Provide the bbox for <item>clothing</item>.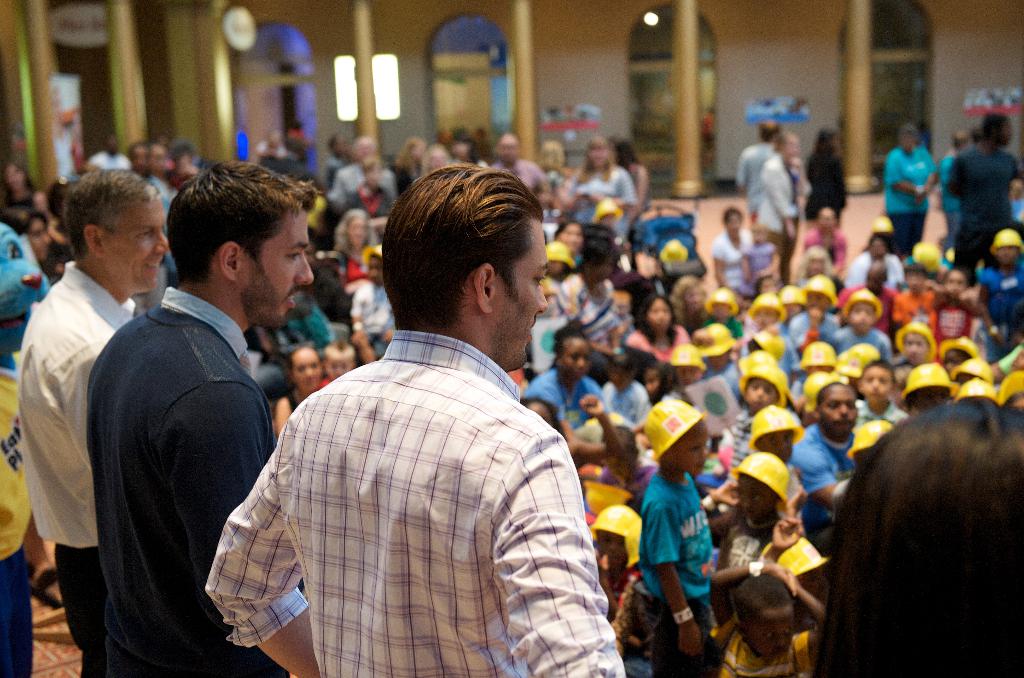
region(639, 467, 708, 600).
